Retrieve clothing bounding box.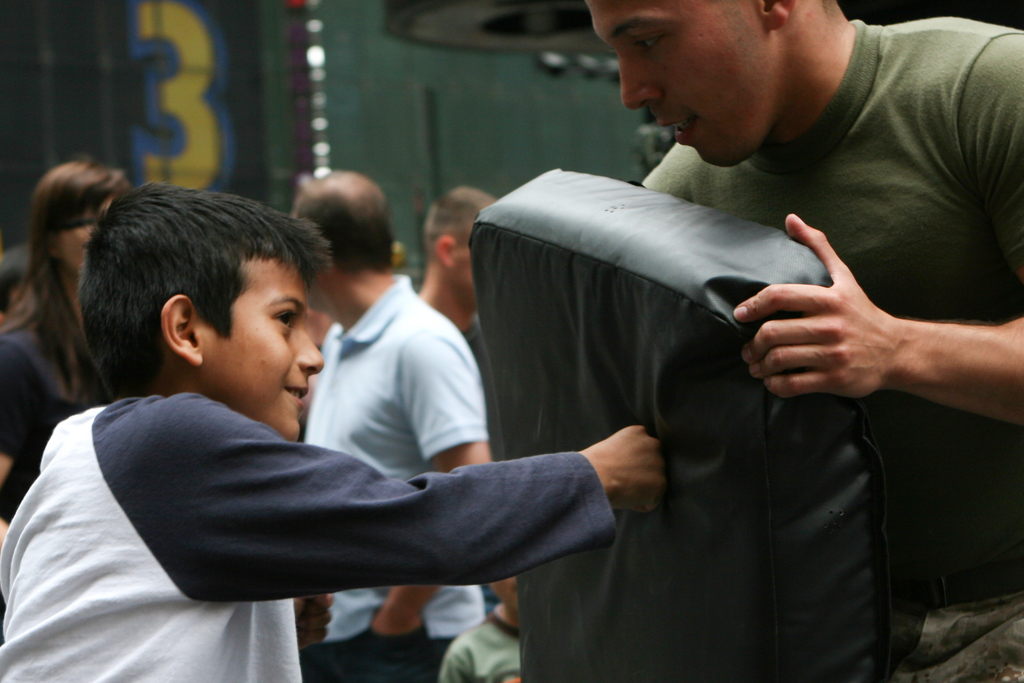
Bounding box: bbox(644, 16, 1023, 682).
